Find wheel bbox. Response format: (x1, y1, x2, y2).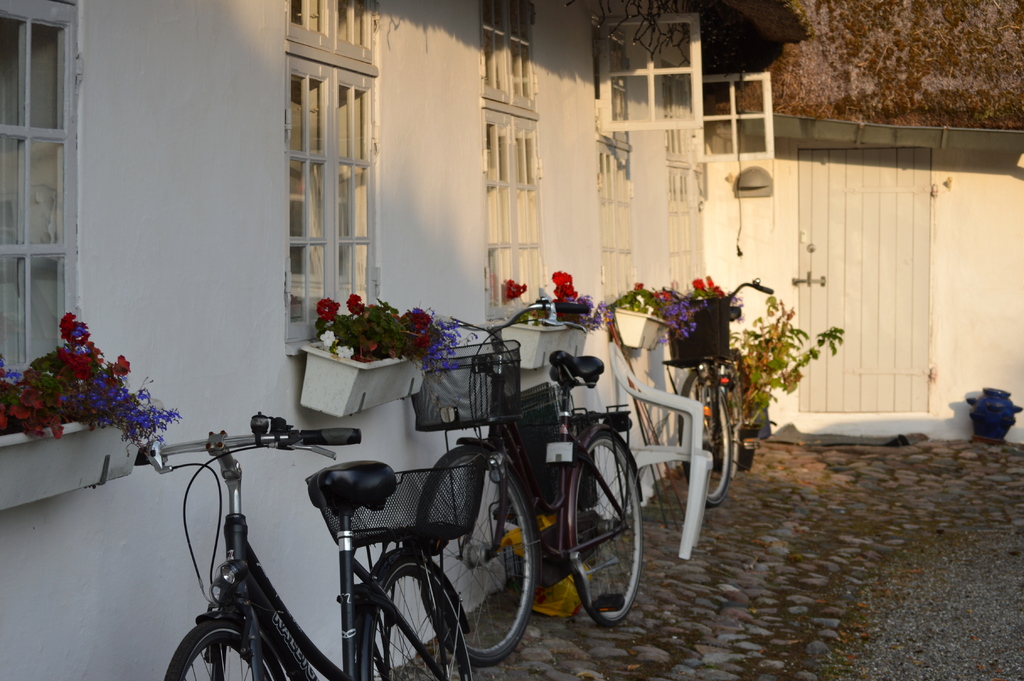
(674, 363, 730, 505).
